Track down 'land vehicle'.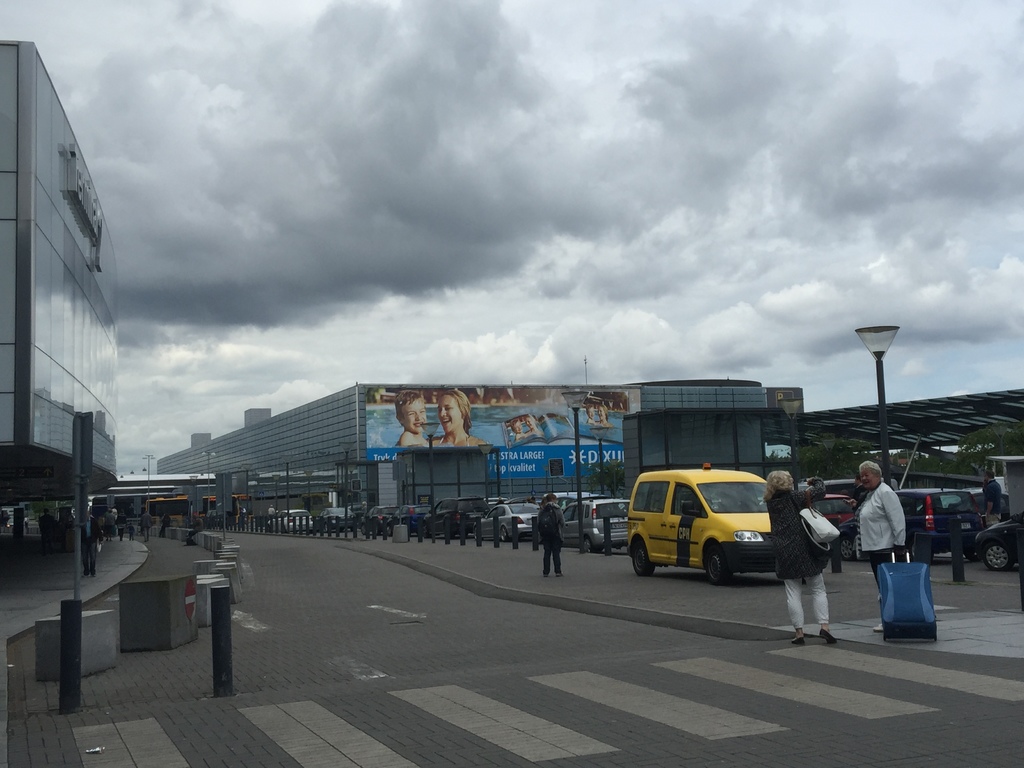
Tracked to BBox(808, 492, 854, 527).
